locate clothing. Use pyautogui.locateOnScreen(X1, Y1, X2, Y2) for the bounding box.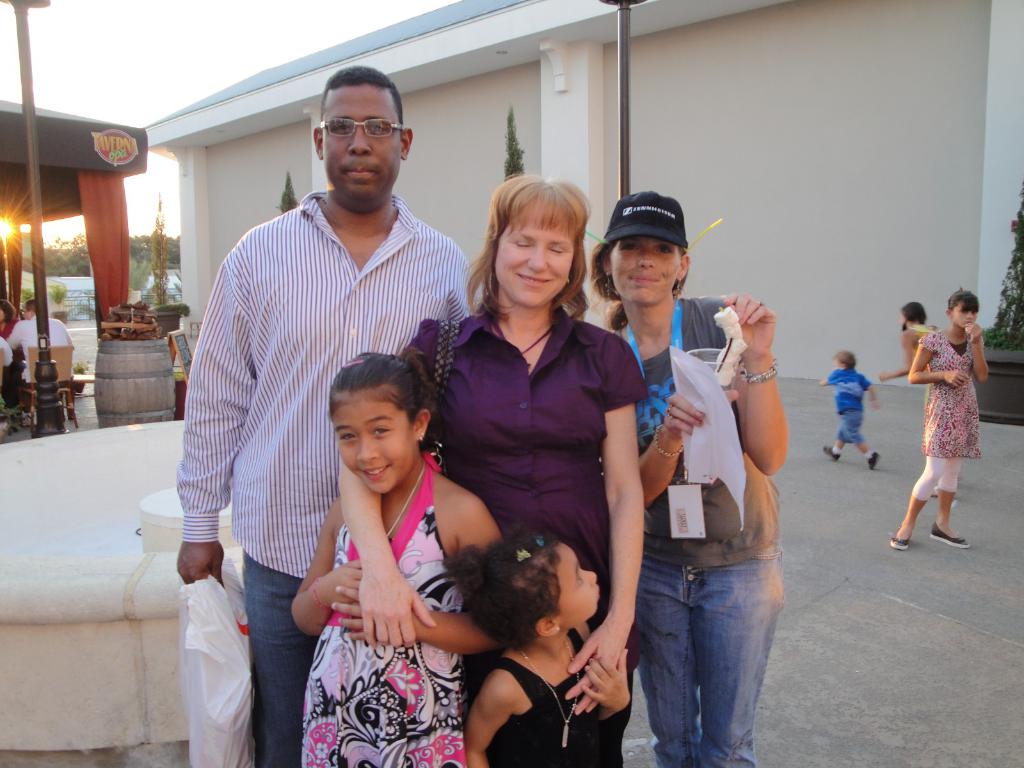
pyautogui.locateOnScreen(495, 625, 614, 767).
